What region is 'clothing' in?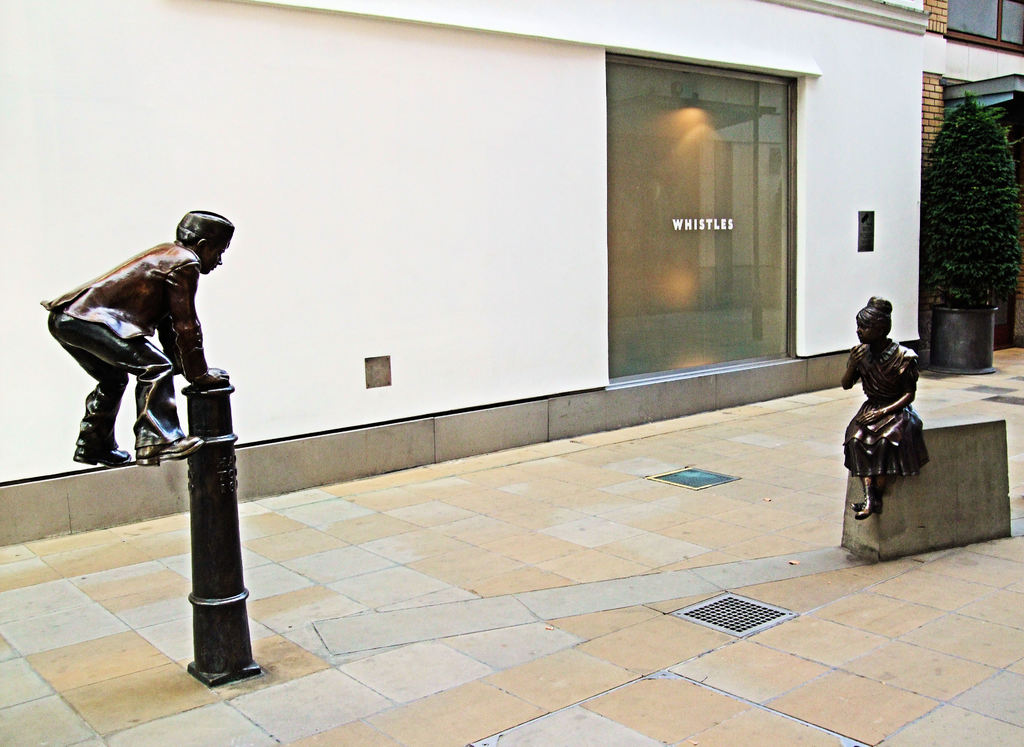
x1=843 y1=338 x2=937 y2=480.
